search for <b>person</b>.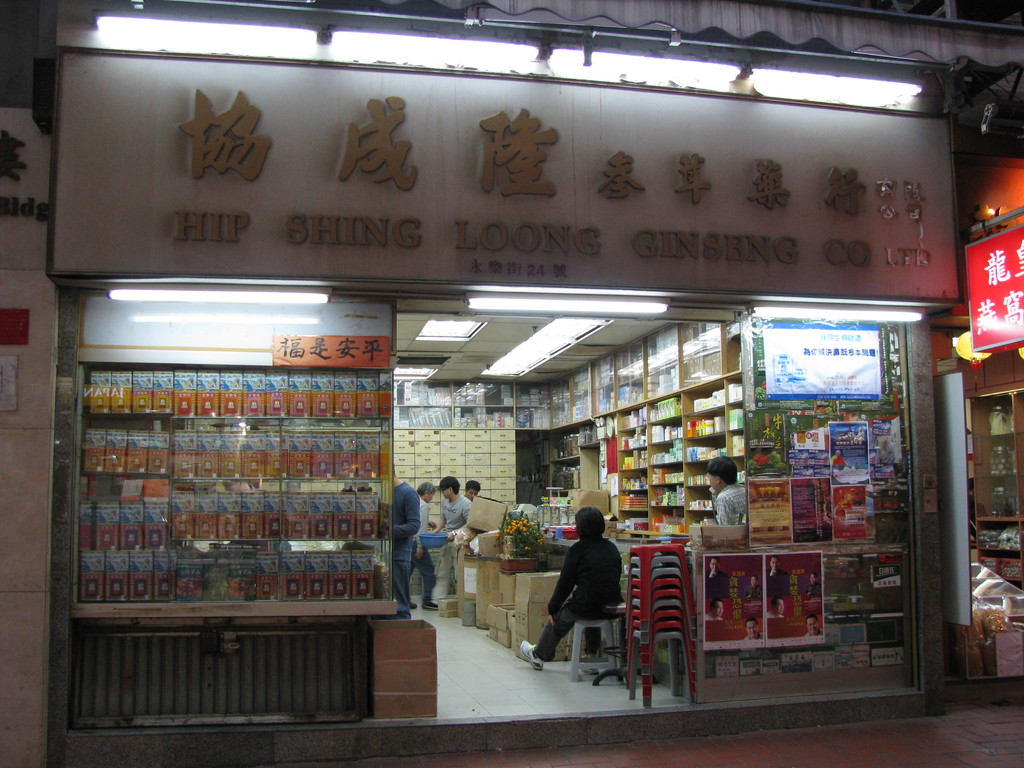
Found at 766:597:787:620.
